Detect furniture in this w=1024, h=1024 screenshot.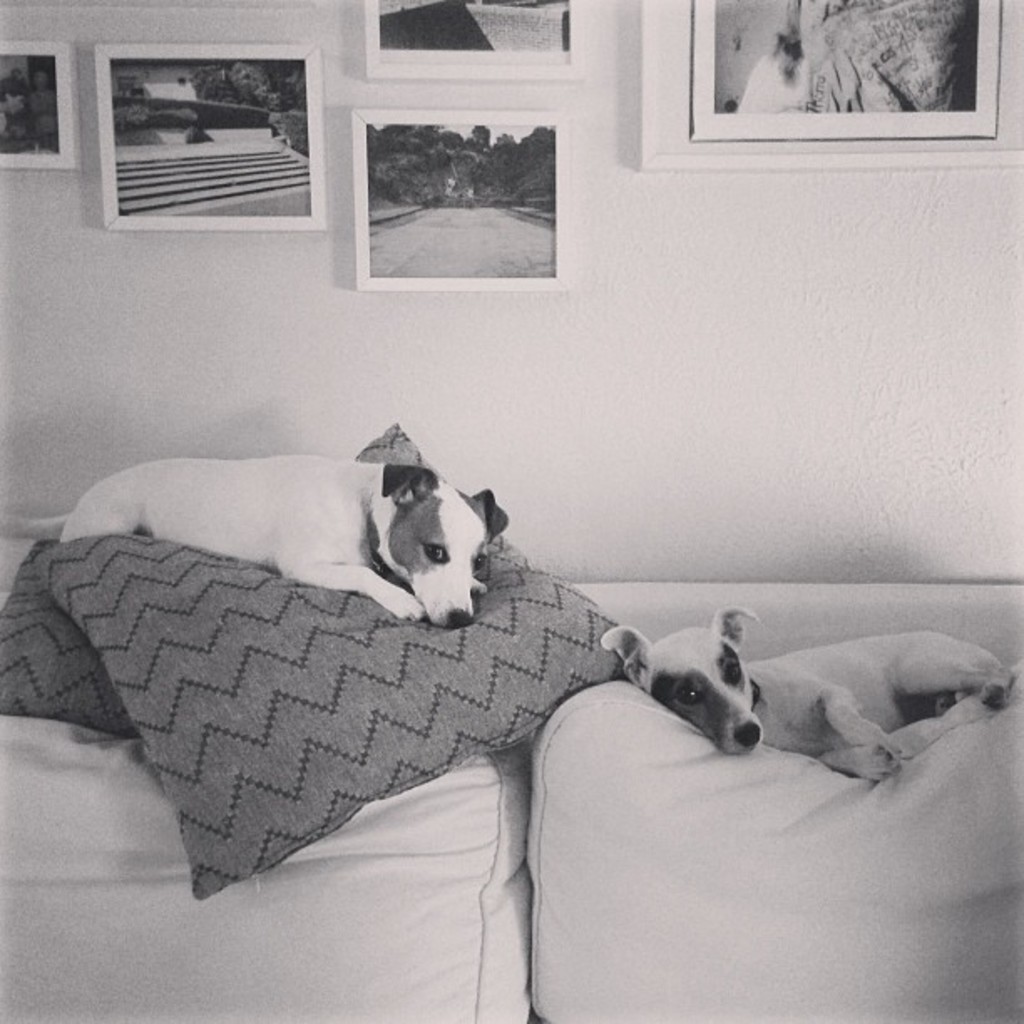
Detection: pyautogui.locateOnScreen(0, 422, 1022, 1022).
